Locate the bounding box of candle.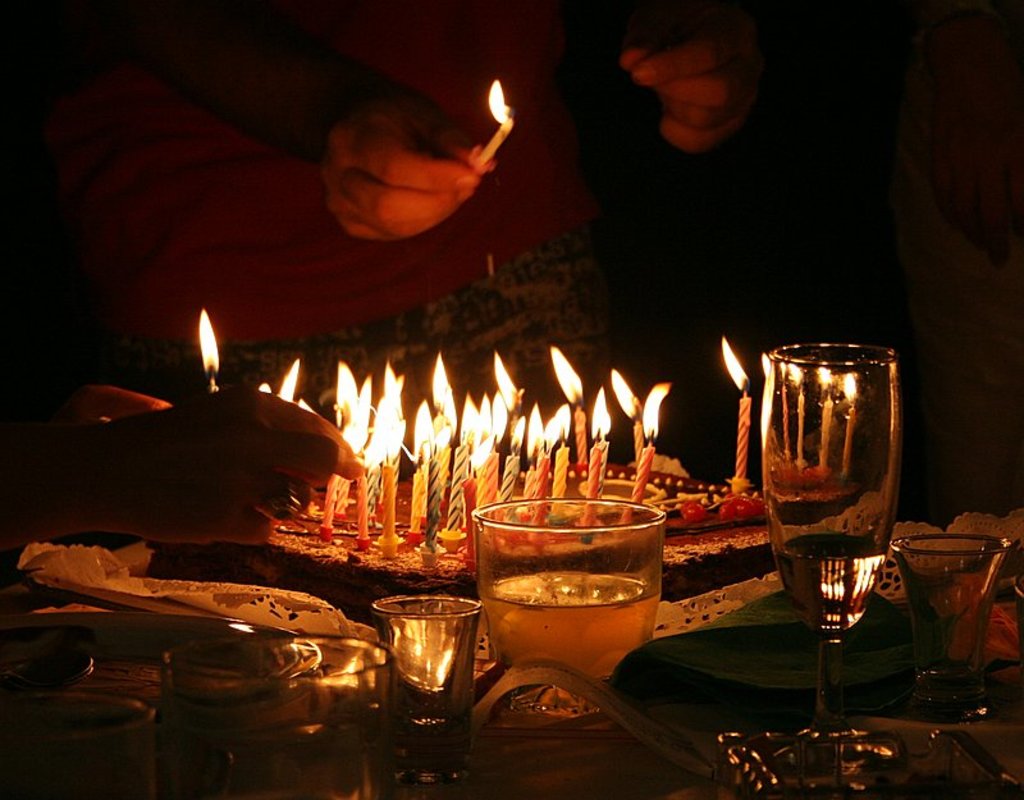
Bounding box: detection(530, 425, 552, 543).
